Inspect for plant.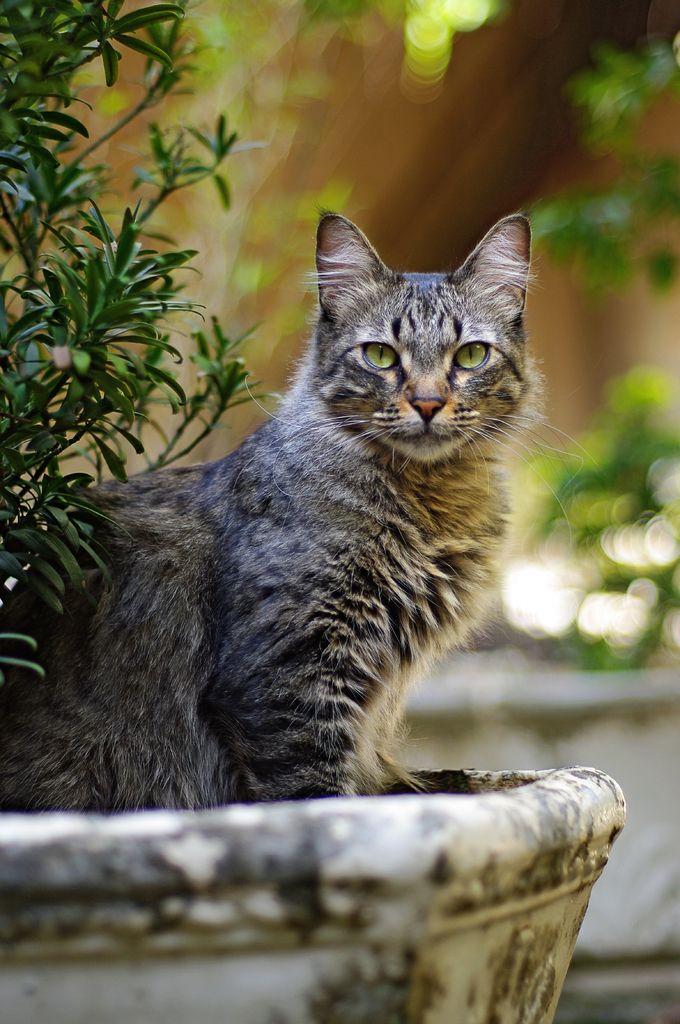
Inspection: bbox=[0, 0, 266, 705].
